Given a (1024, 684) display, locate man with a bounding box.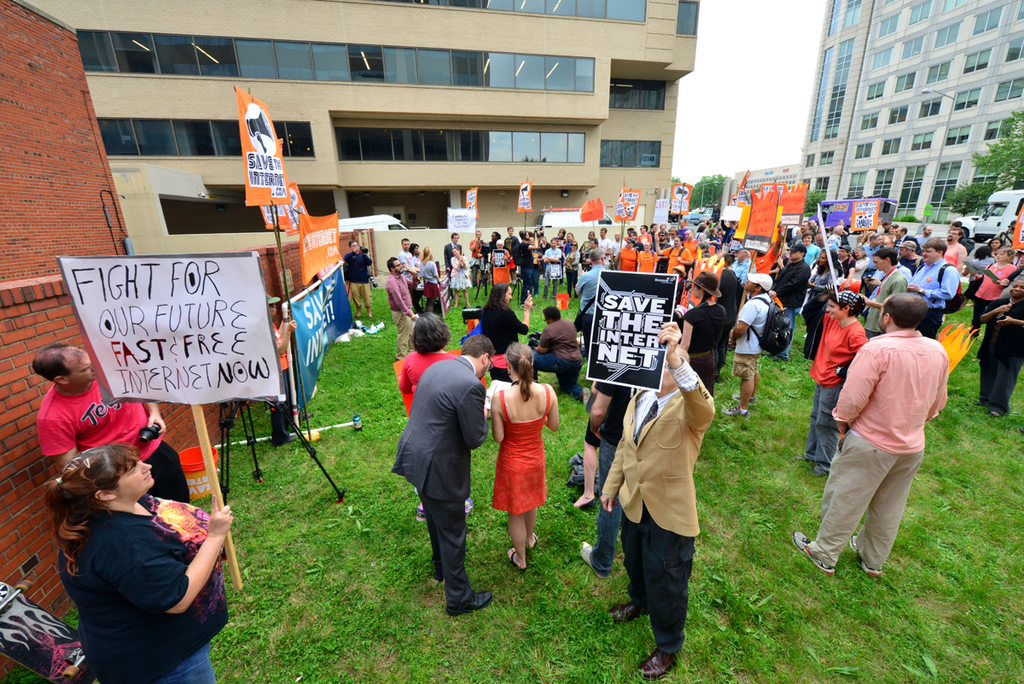
Located: left=770, top=240, right=811, bottom=362.
